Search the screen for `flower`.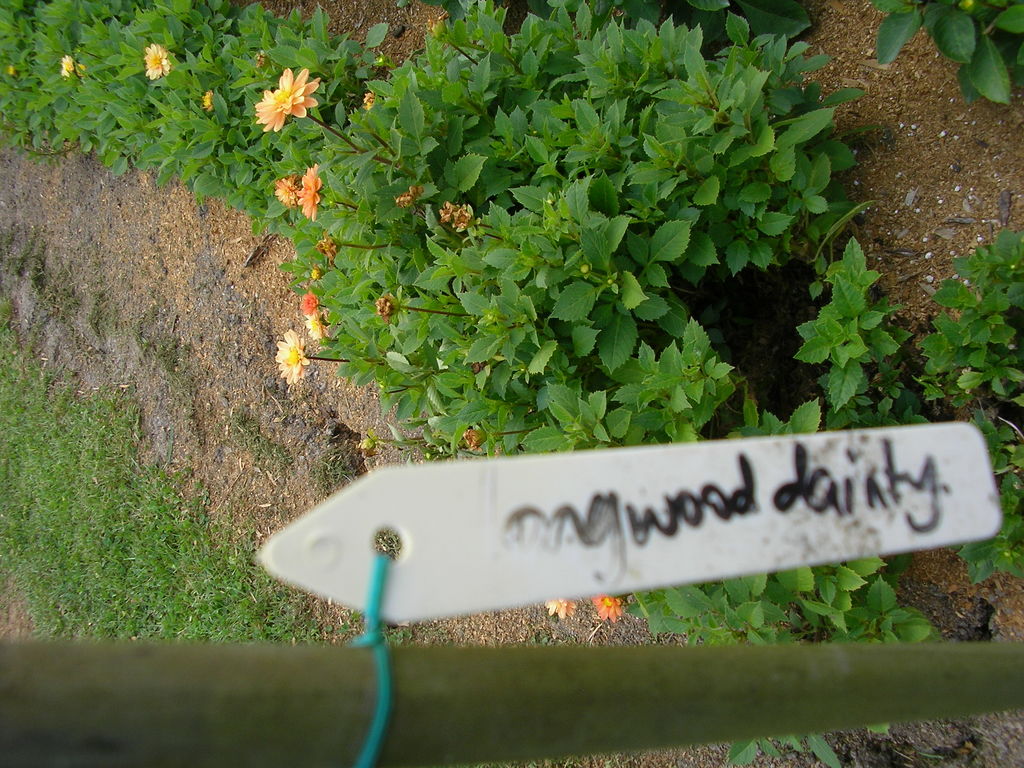
Found at rect(296, 163, 320, 219).
